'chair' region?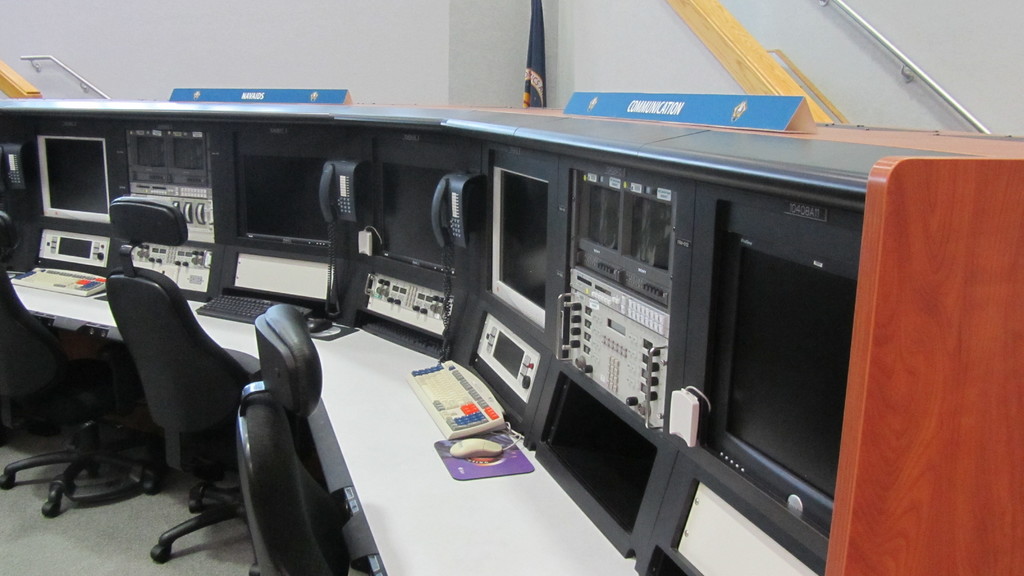
box(101, 192, 257, 566)
